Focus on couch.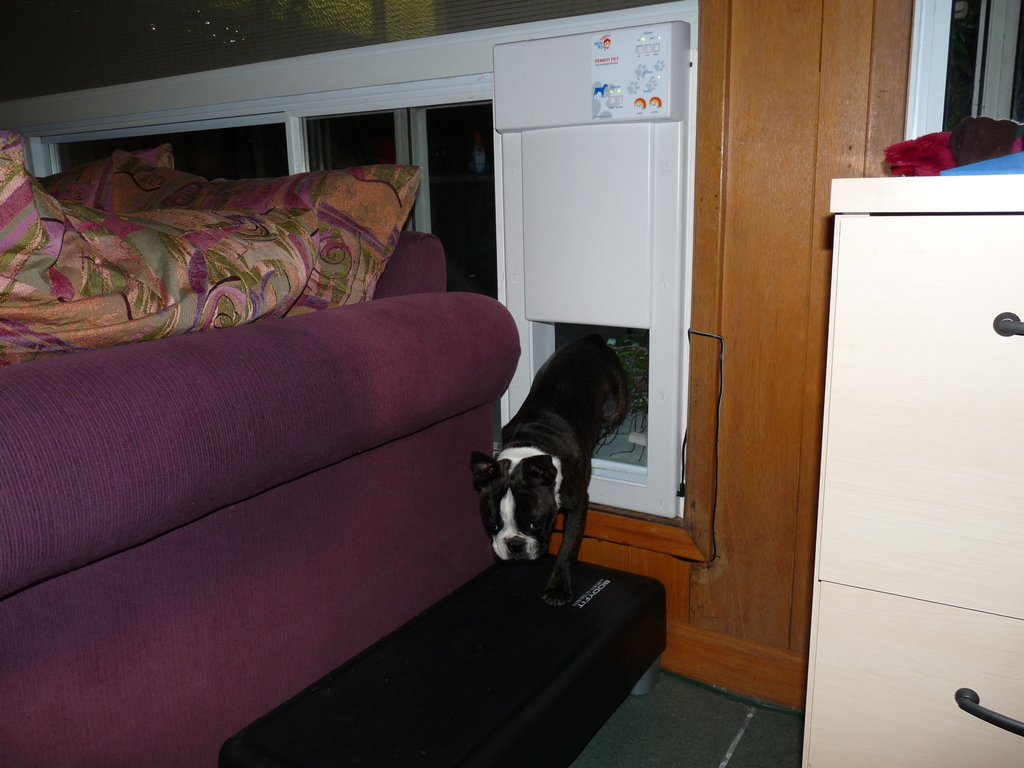
Focused at BBox(1, 130, 532, 767).
